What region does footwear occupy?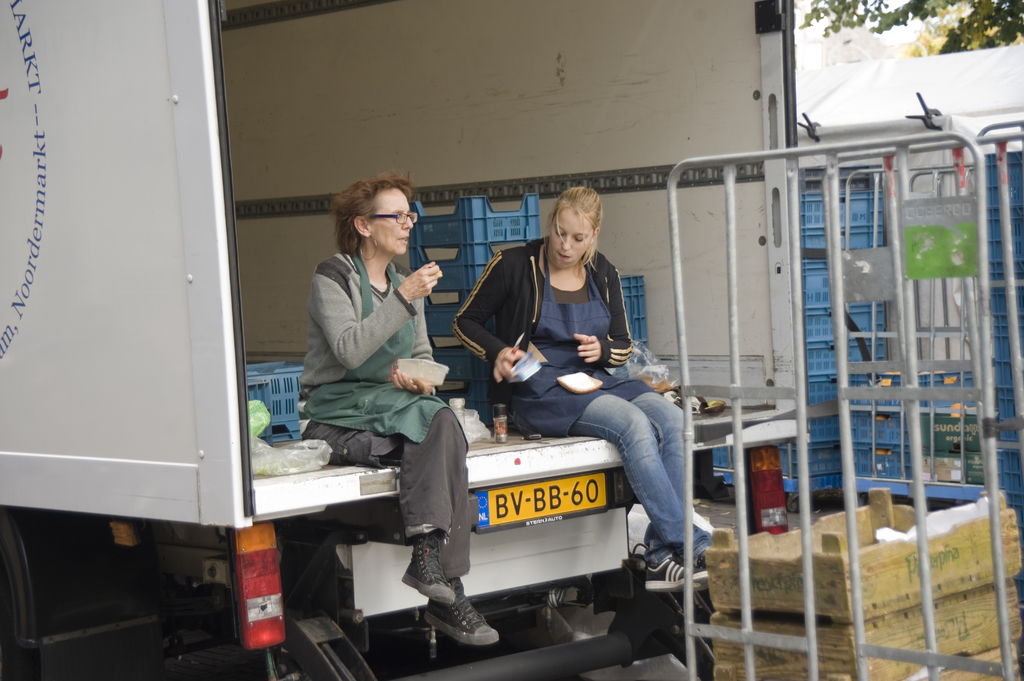
(x1=644, y1=549, x2=714, y2=594).
